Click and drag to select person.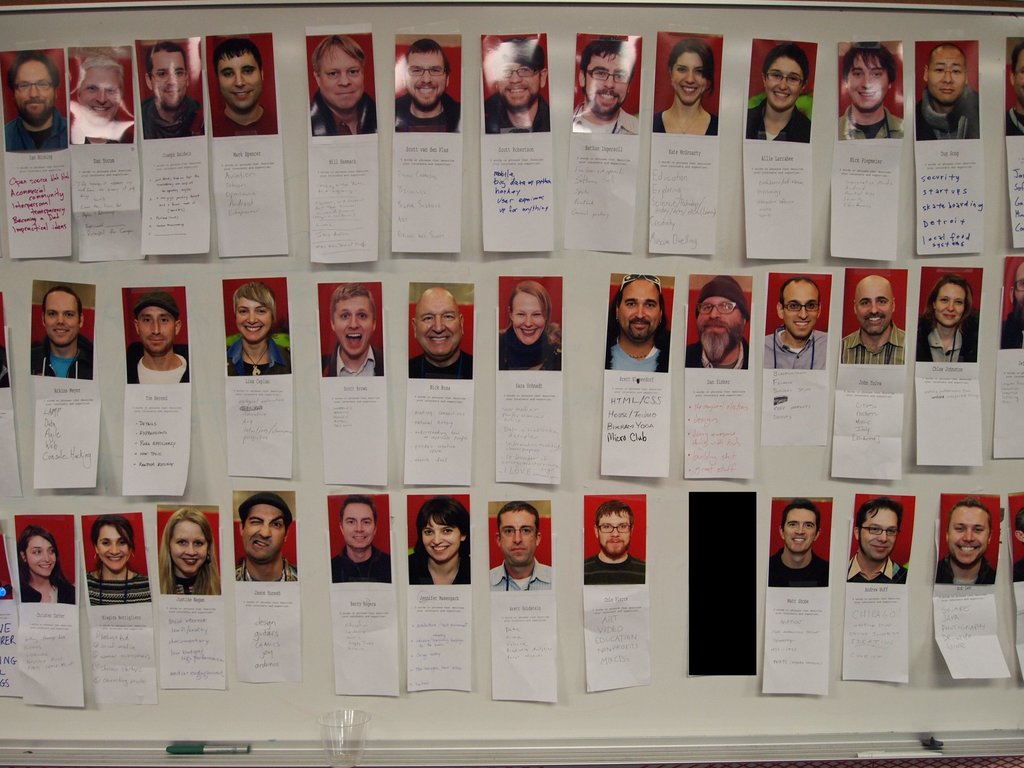
Selection: 696, 266, 765, 375.
